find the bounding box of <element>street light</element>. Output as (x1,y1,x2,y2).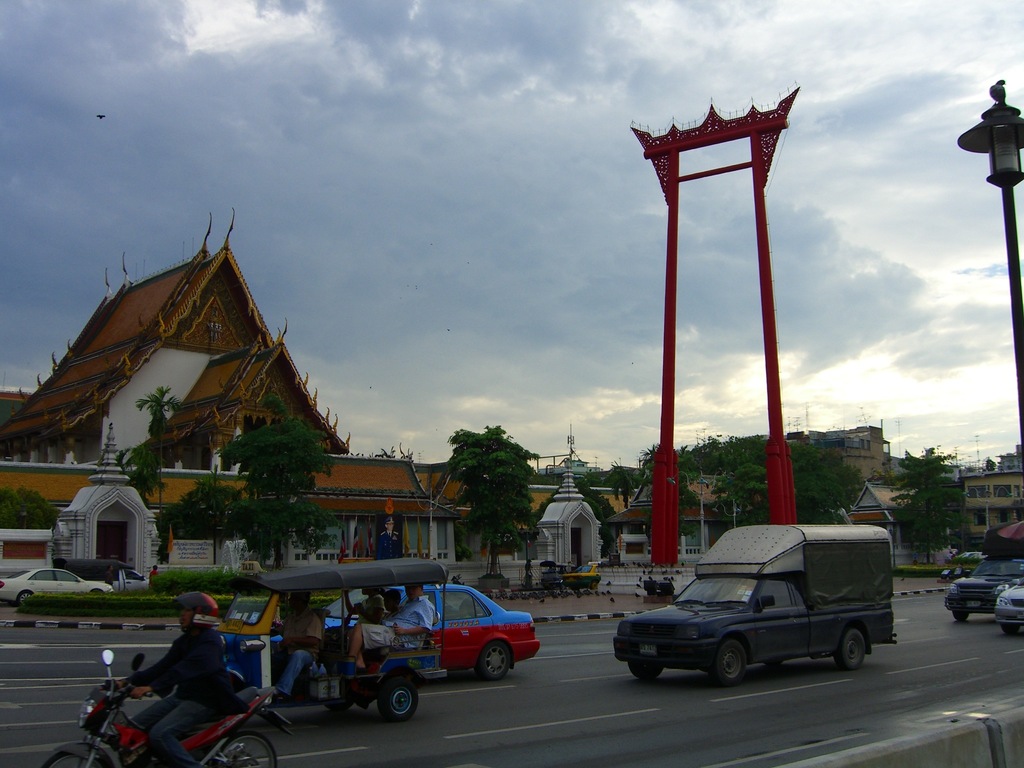
(665,463,730,557).
